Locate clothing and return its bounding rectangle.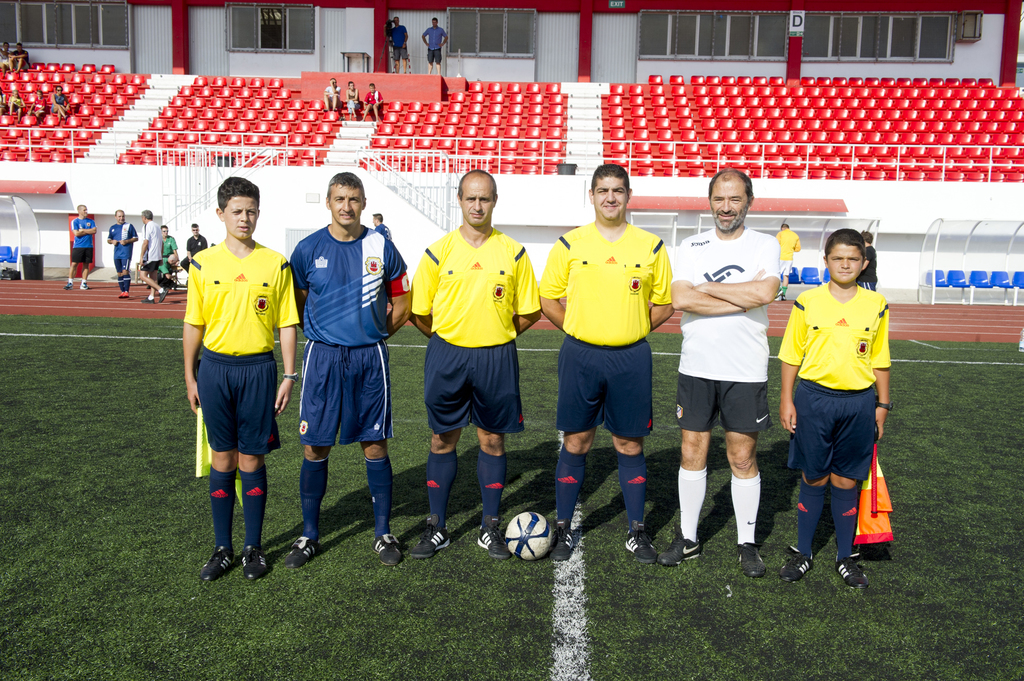
bbox(49, 92, 67, 115).
